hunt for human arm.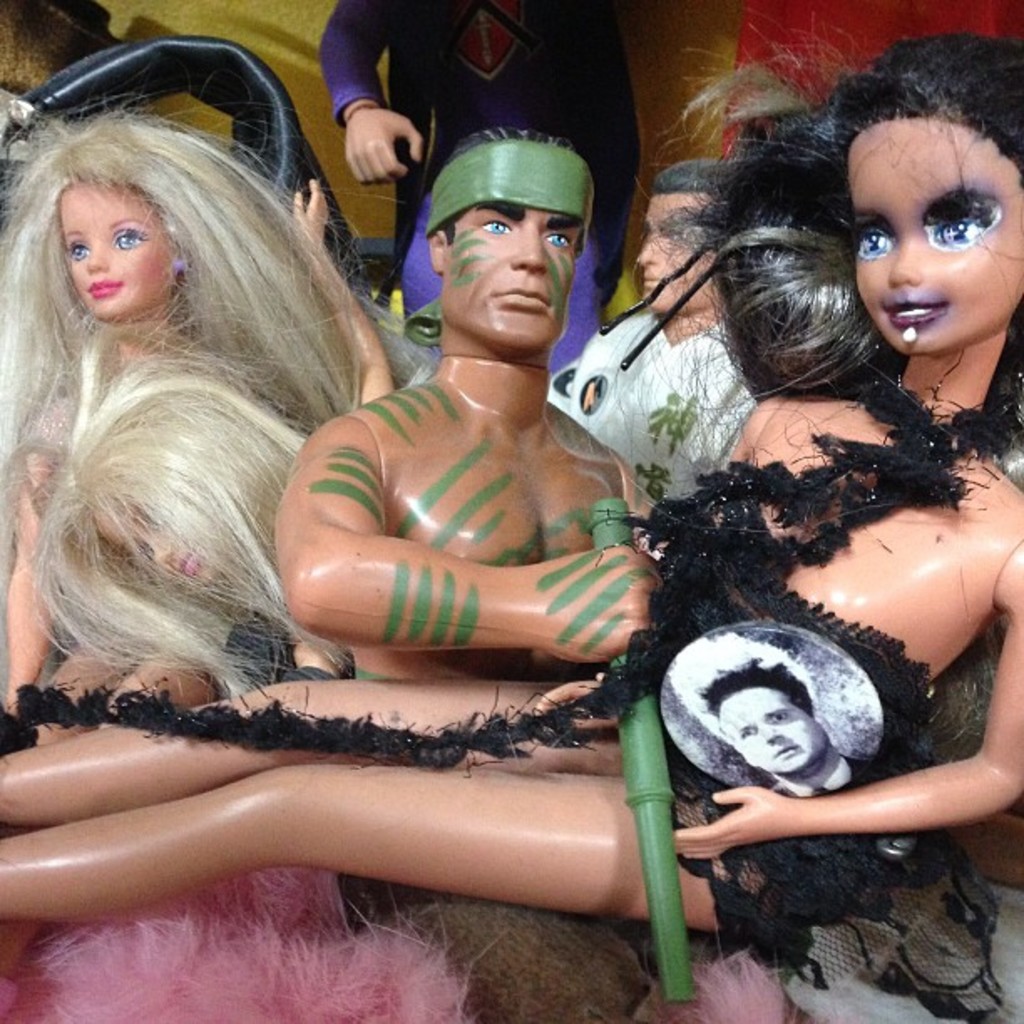
Hunted down at [0,443,70,721].
